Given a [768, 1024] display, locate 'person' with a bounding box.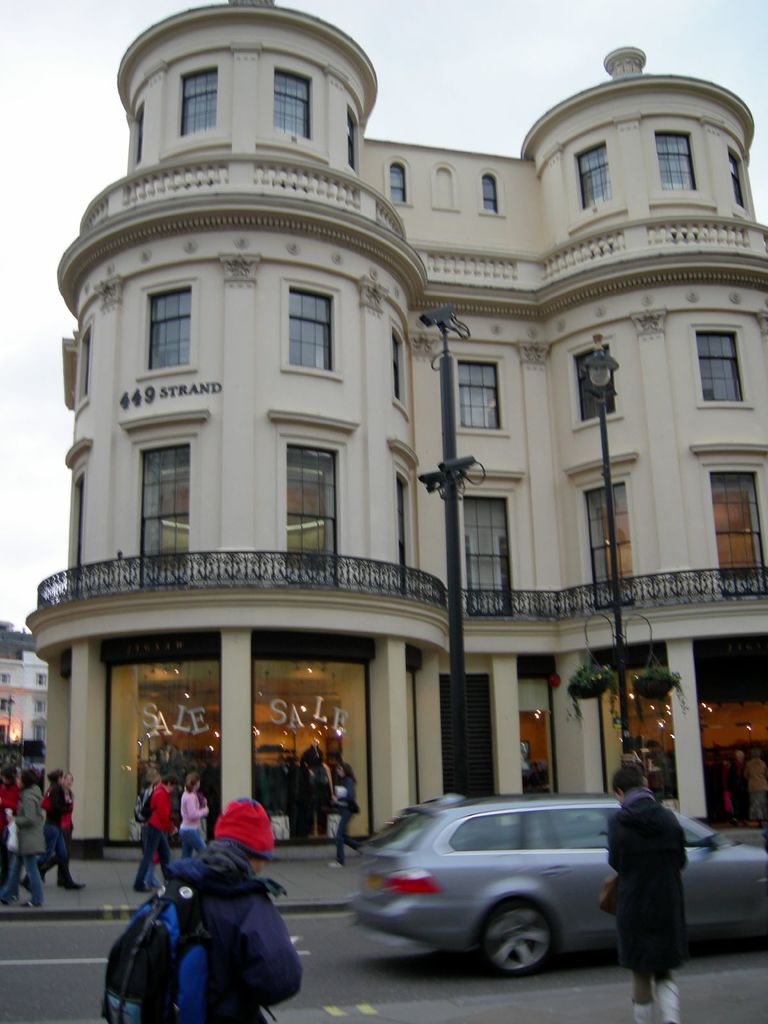
Located: pyautogui.locateOnScreen(26, 769, 86, 897).
